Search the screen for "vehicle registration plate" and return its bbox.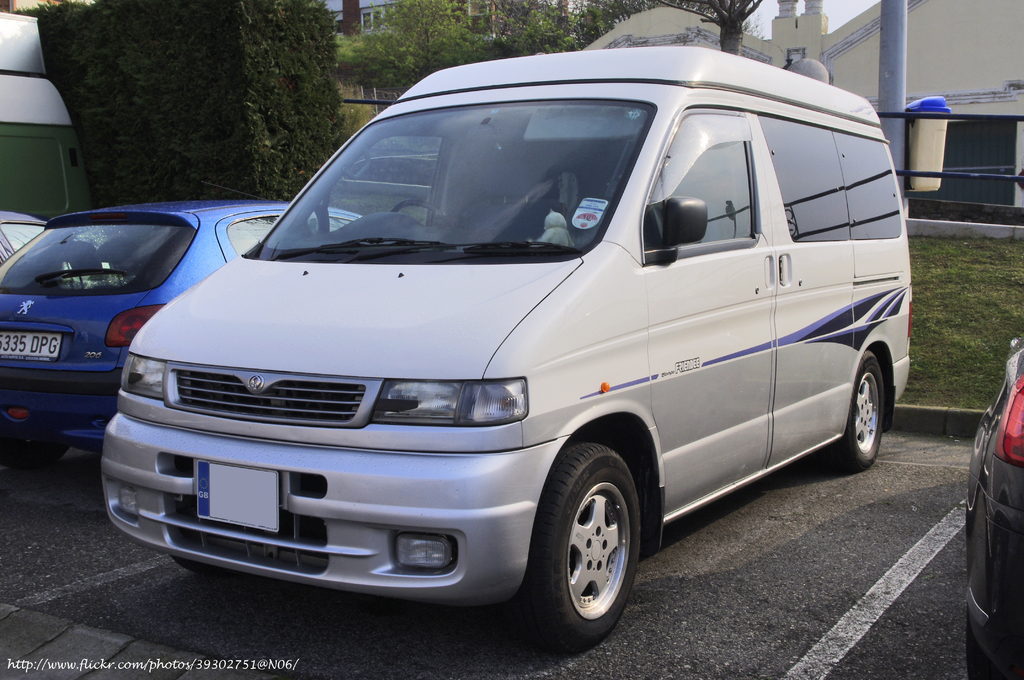
Found: bbox=[191, 461, 280, 530].
